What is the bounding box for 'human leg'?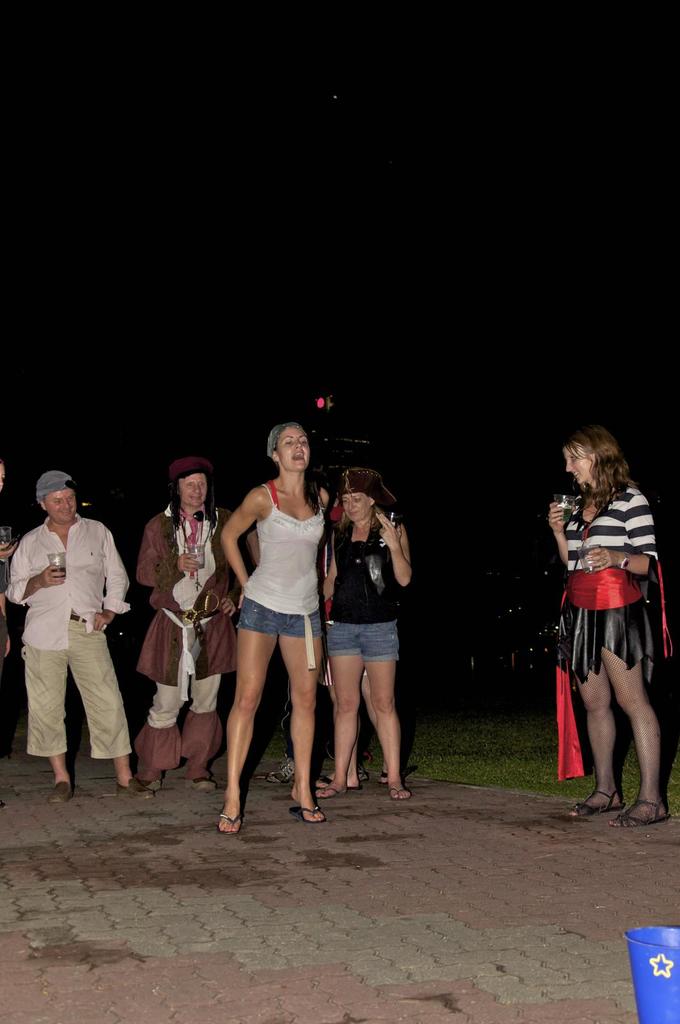
region(67, 637, 154, 795).
